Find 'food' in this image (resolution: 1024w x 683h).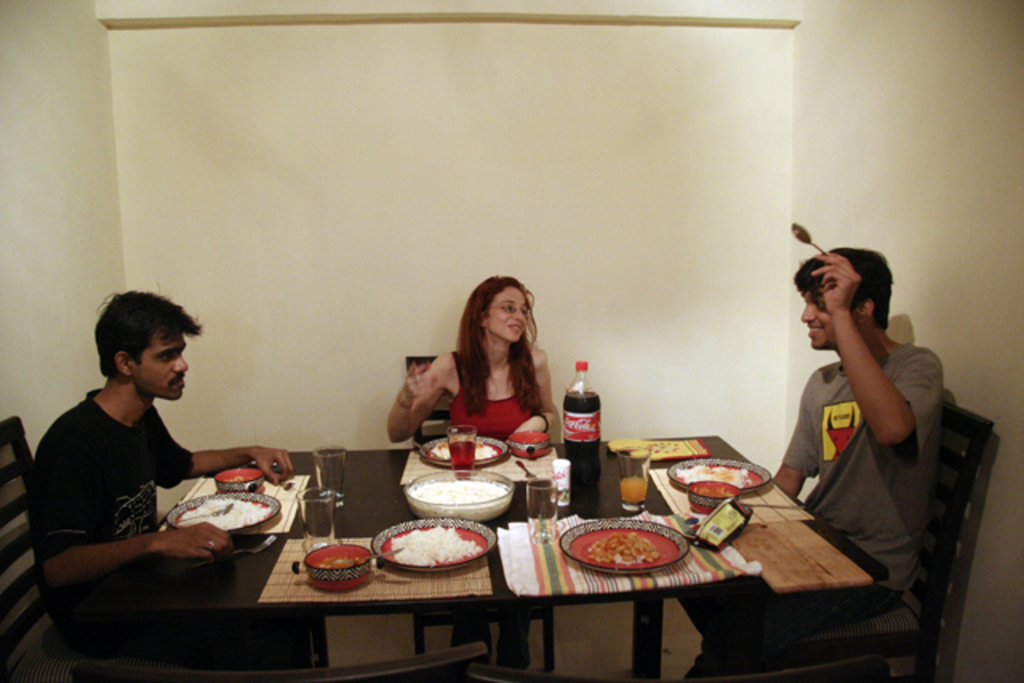
bbox=[387, 521, 482, 568].
